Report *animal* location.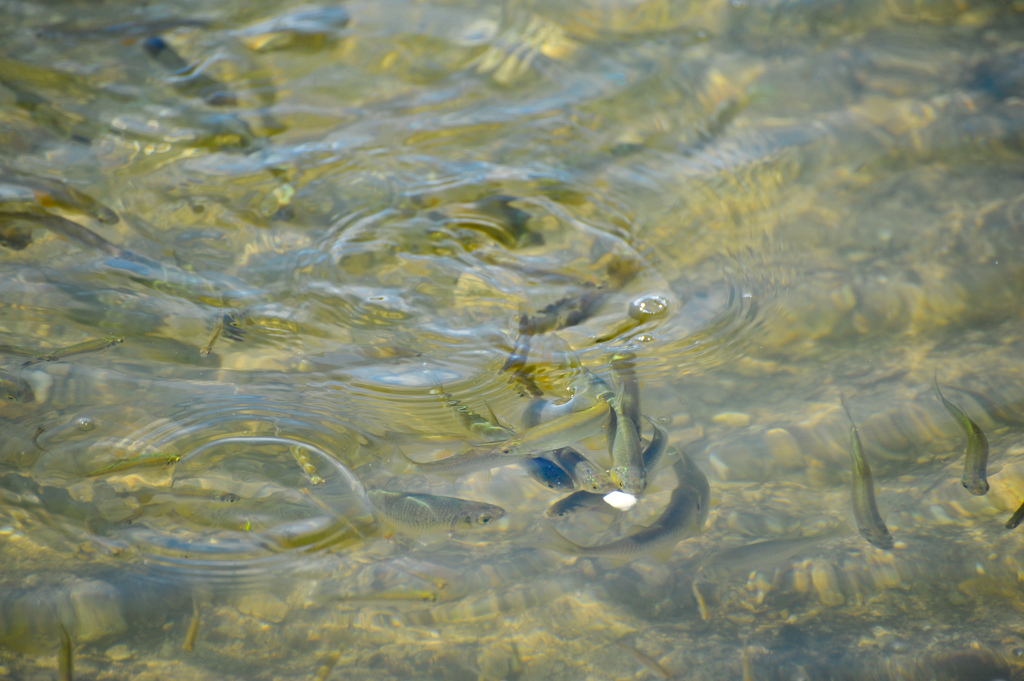
Report: (403,448,536,483).
